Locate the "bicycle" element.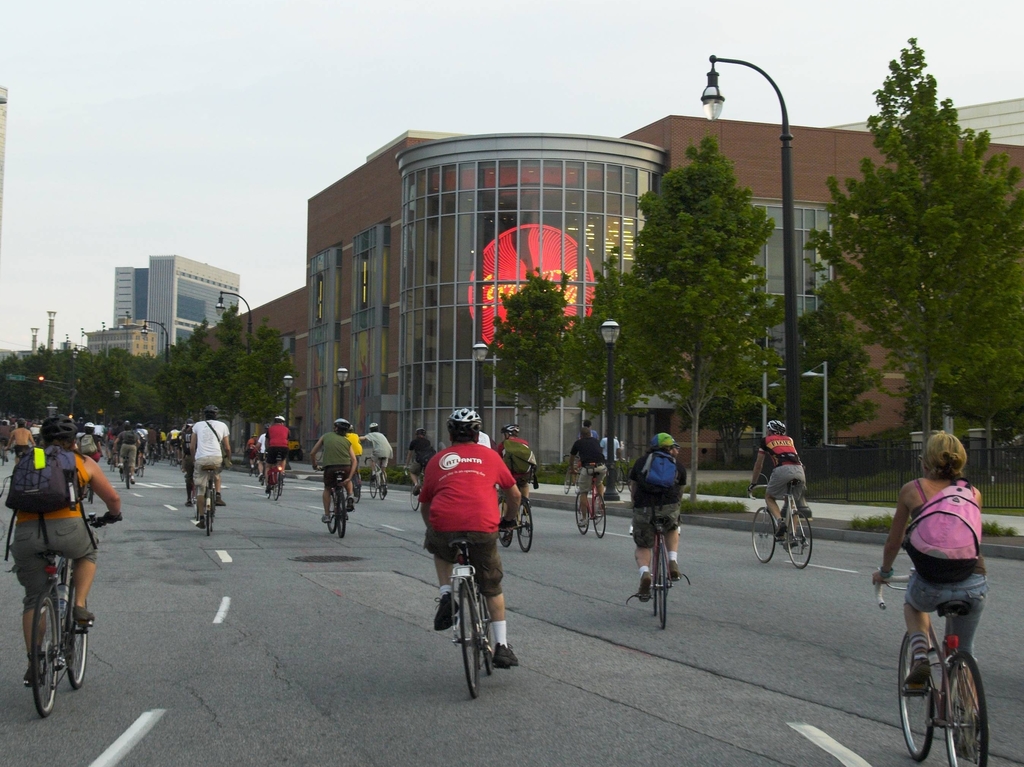
Element bbox: [21,505,123,718].
